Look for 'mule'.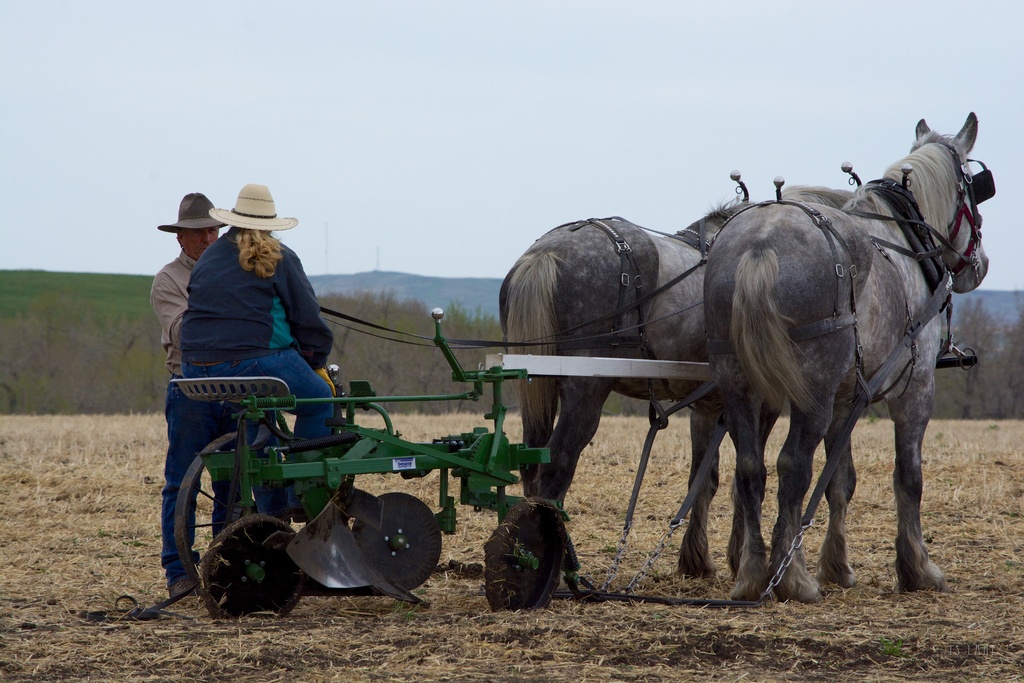
Found: 505:180:859:583.
